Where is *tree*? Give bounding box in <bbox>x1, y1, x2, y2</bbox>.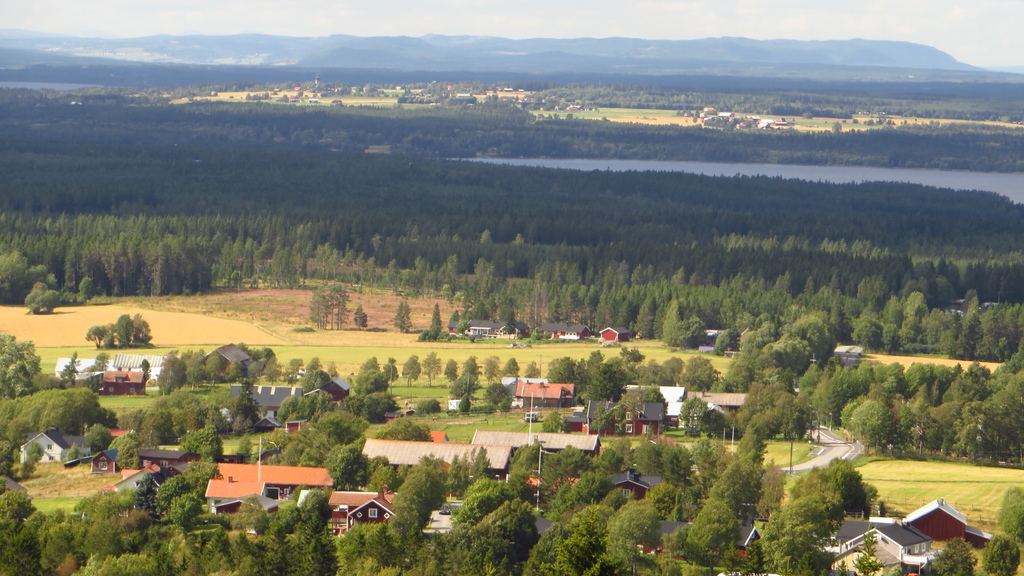
<bbox>385, 359, 403, 389</bbox>.
